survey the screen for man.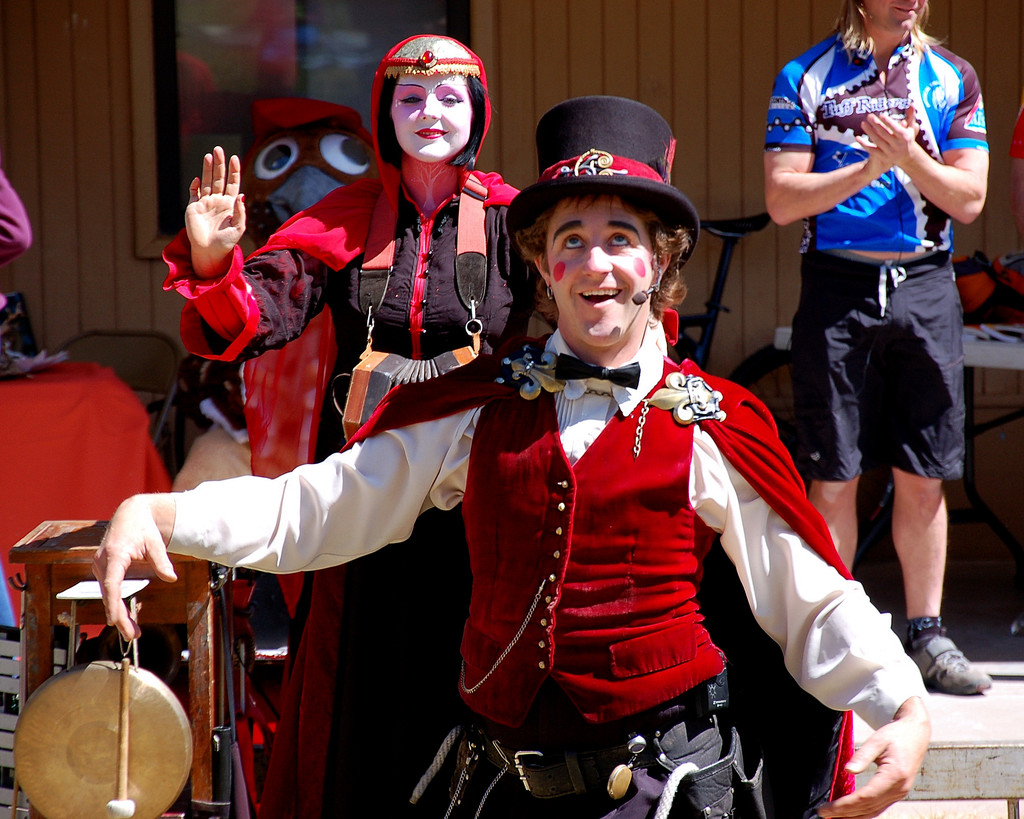
Survey found: box(761, 0, 989, 717).
